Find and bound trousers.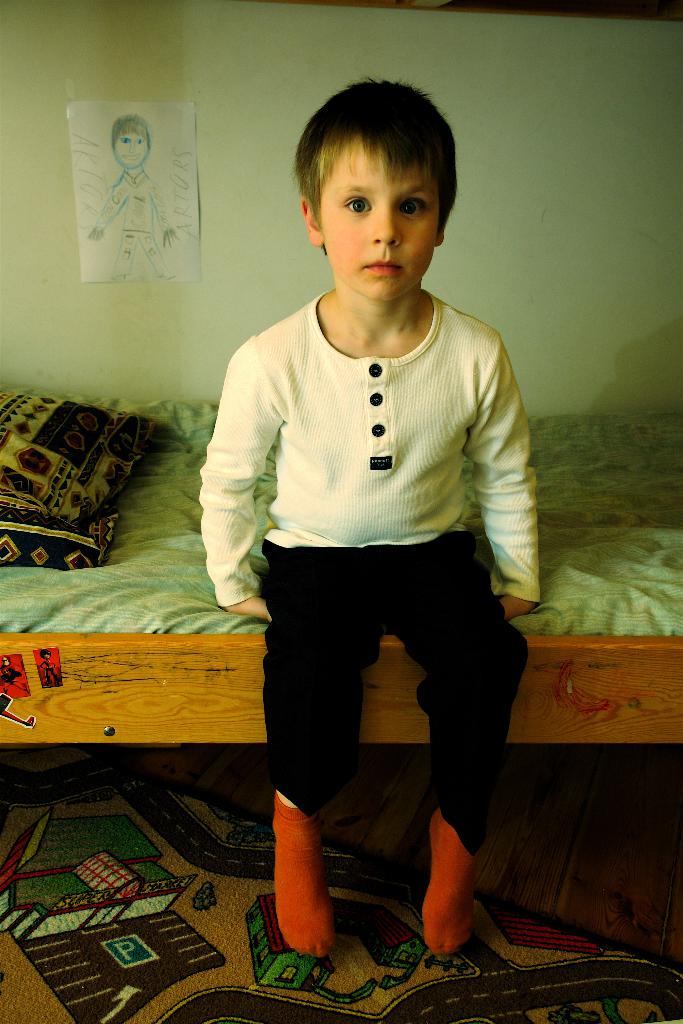
Bound: detection(252, 540, 509, 902).
